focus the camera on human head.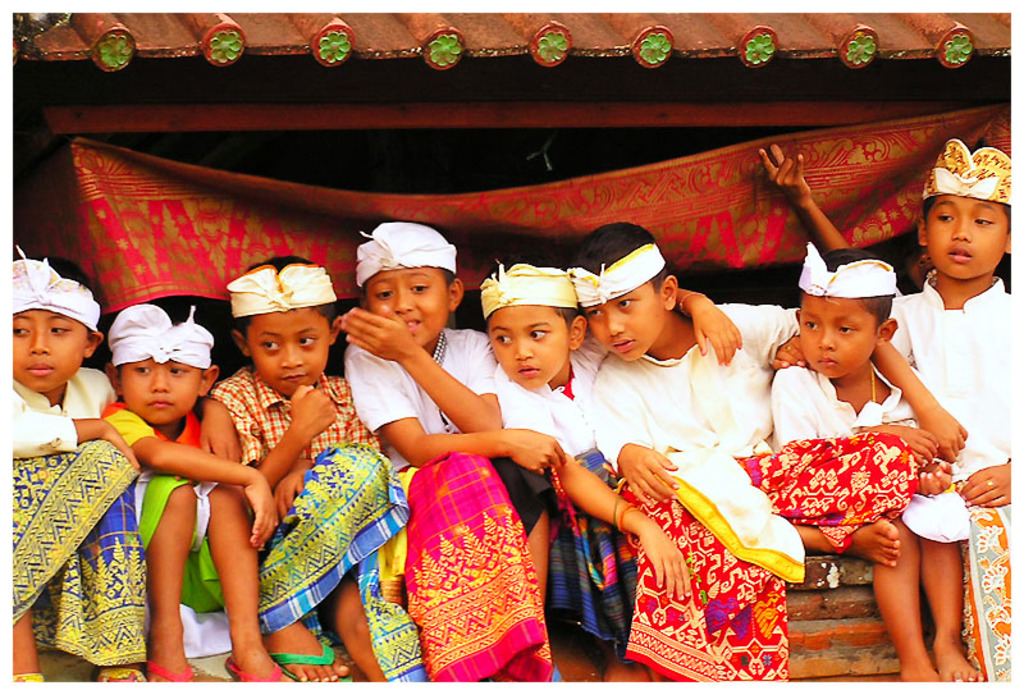
Focus region: detection(353, 218, 466, 348).
